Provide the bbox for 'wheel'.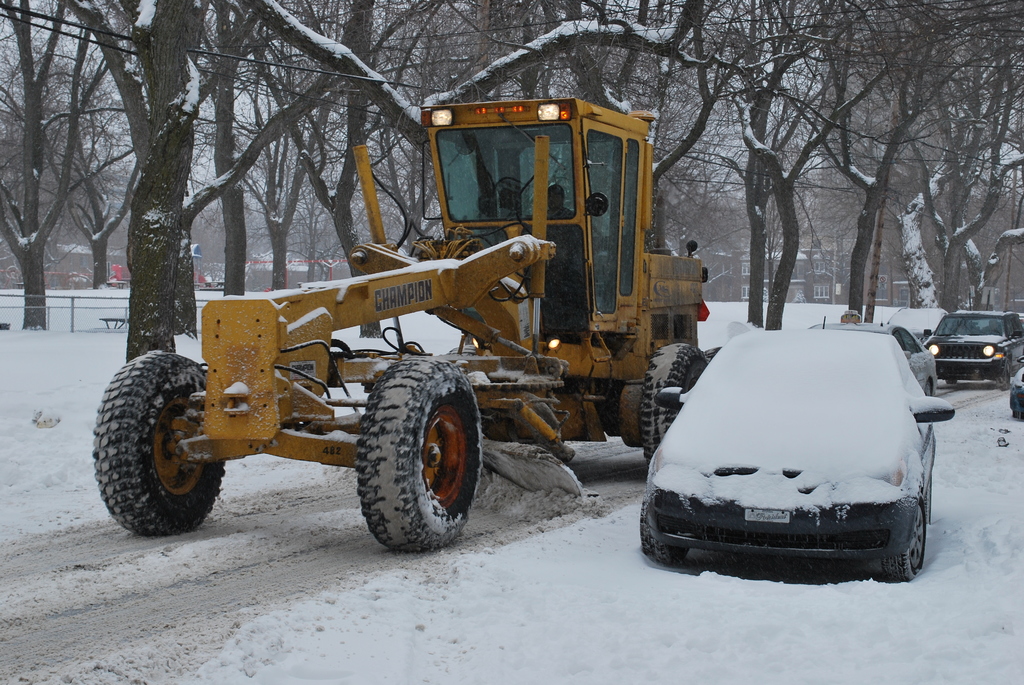
detection(93, 352, 230, 530).
